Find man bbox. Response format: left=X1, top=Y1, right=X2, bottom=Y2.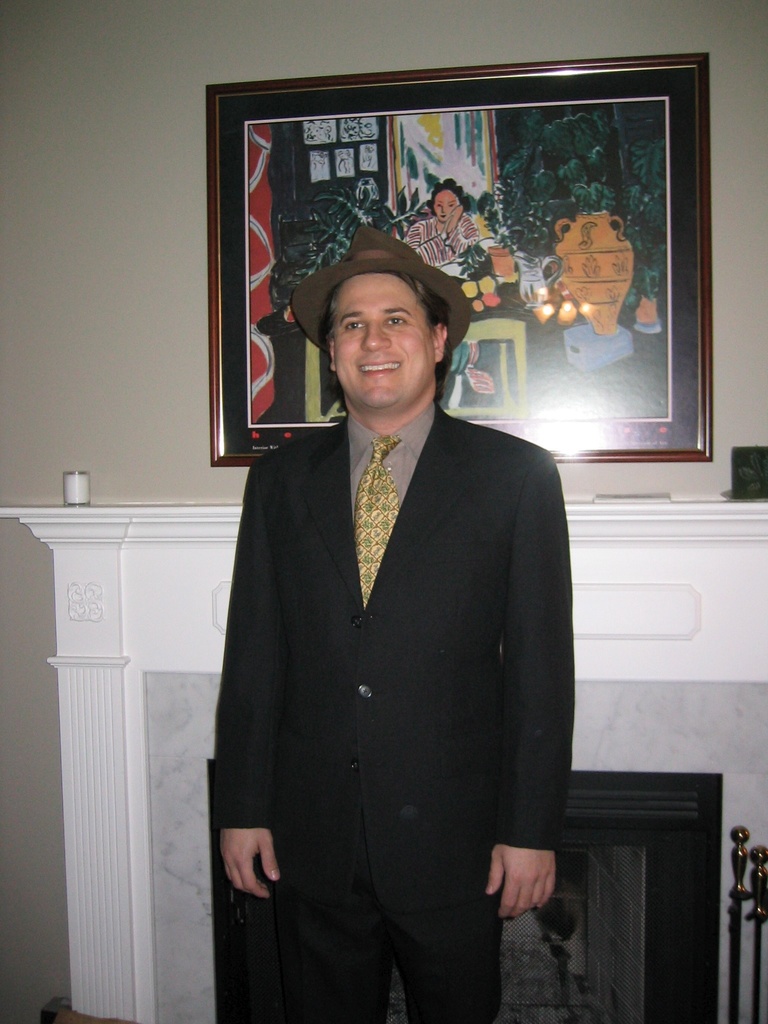
left=205, top=212, right=591, bottom=967.
